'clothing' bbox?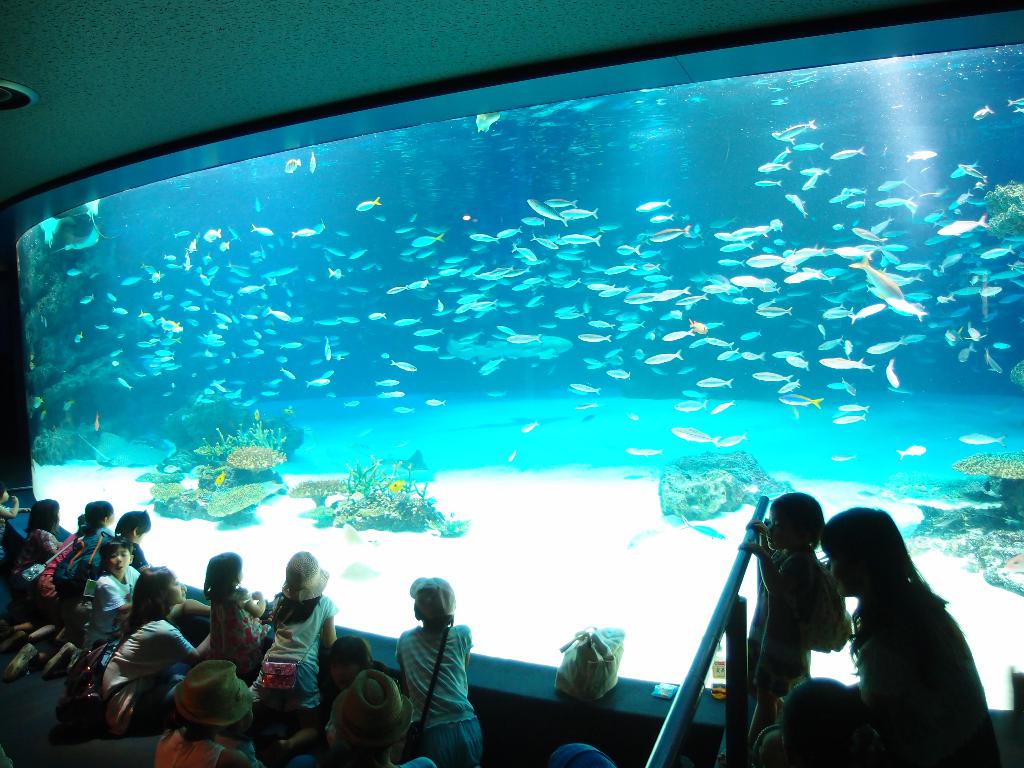
region(850, 581, 1000, 767)
